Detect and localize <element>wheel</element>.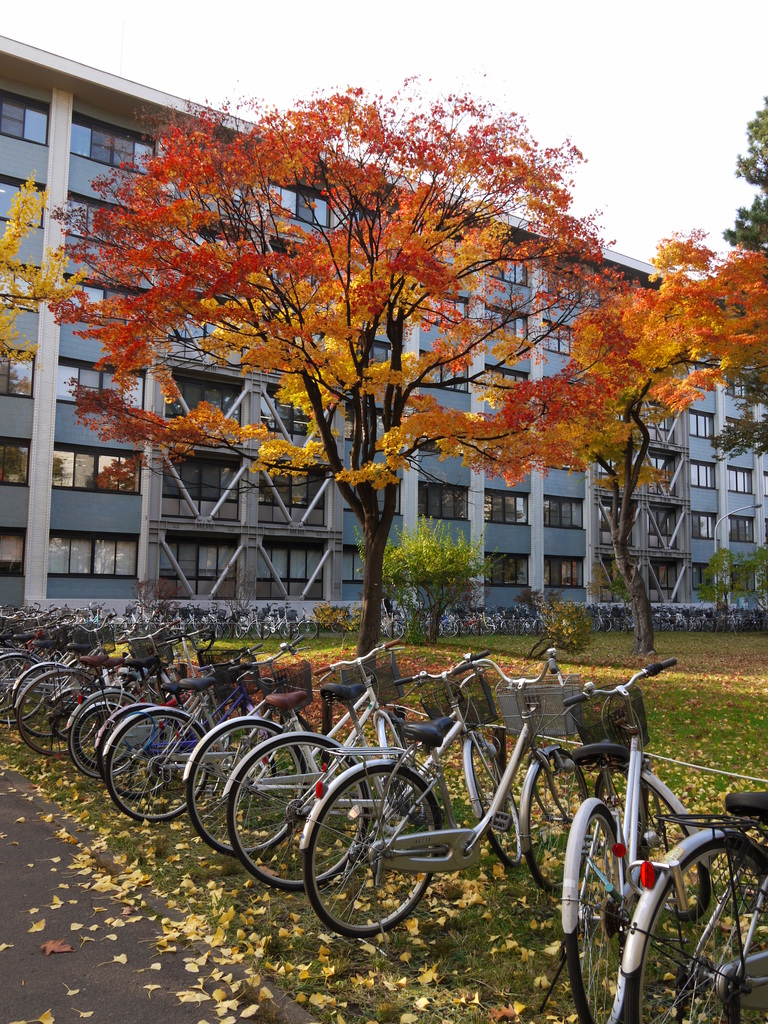
Localized at (303, 742, 455, 936).
